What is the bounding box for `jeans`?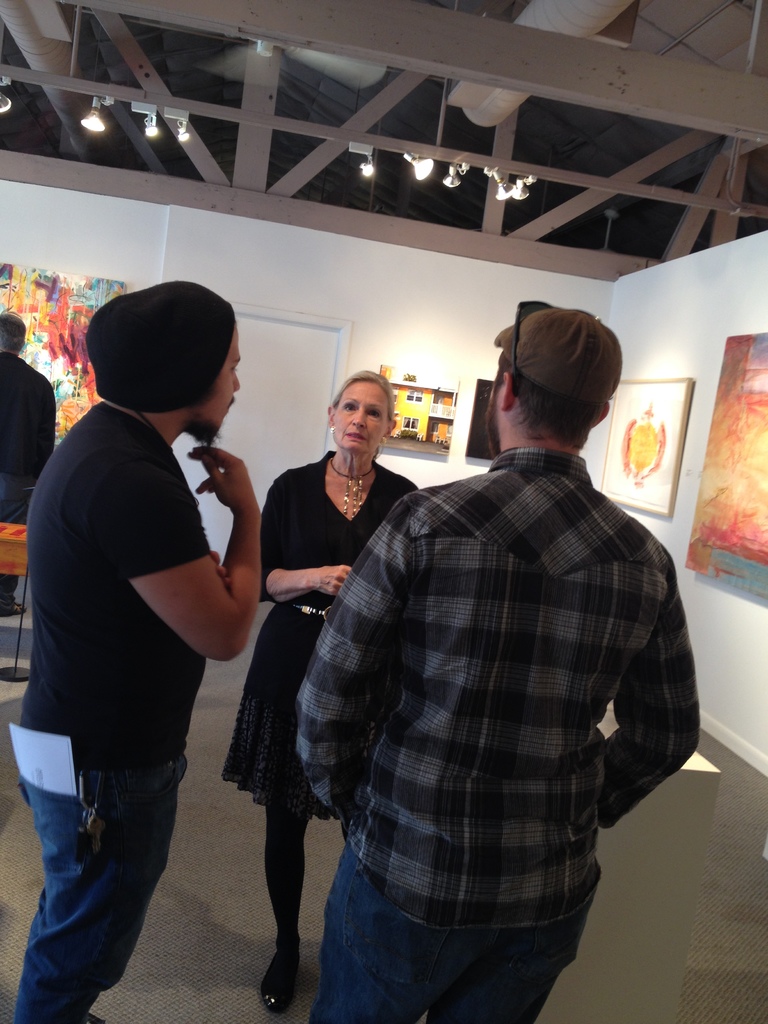
[x1=298, y1=841, x2=604, y2=1023].
